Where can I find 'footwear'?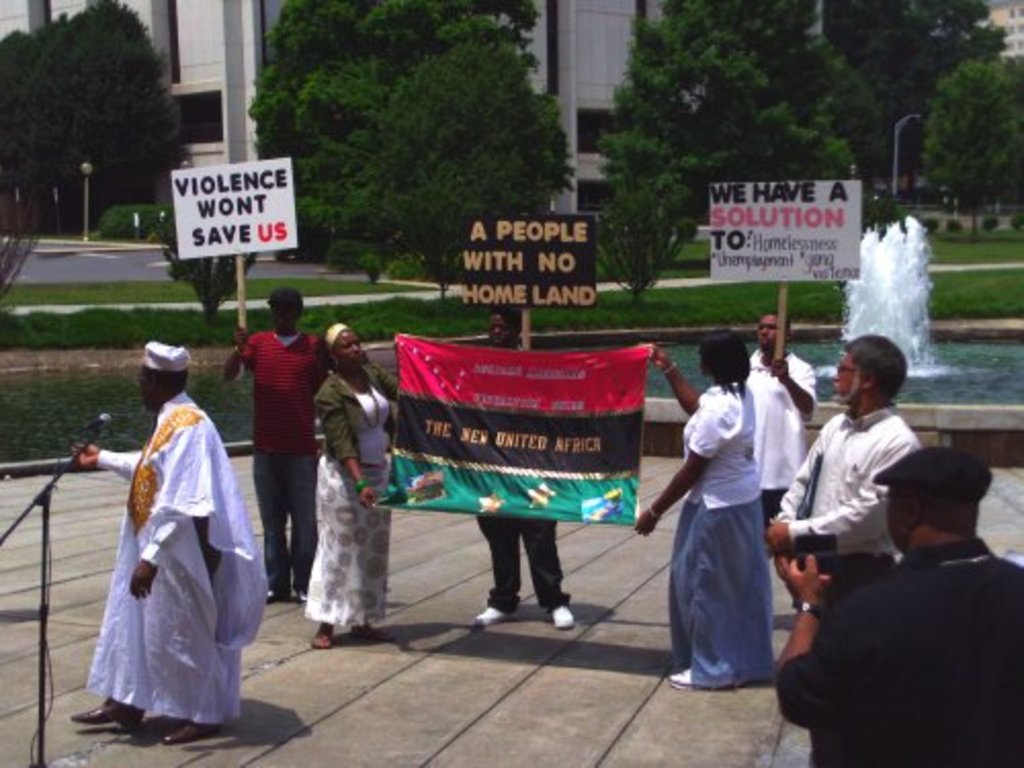
You can find it at (left=311, top=623, right=336, bottom=653).
